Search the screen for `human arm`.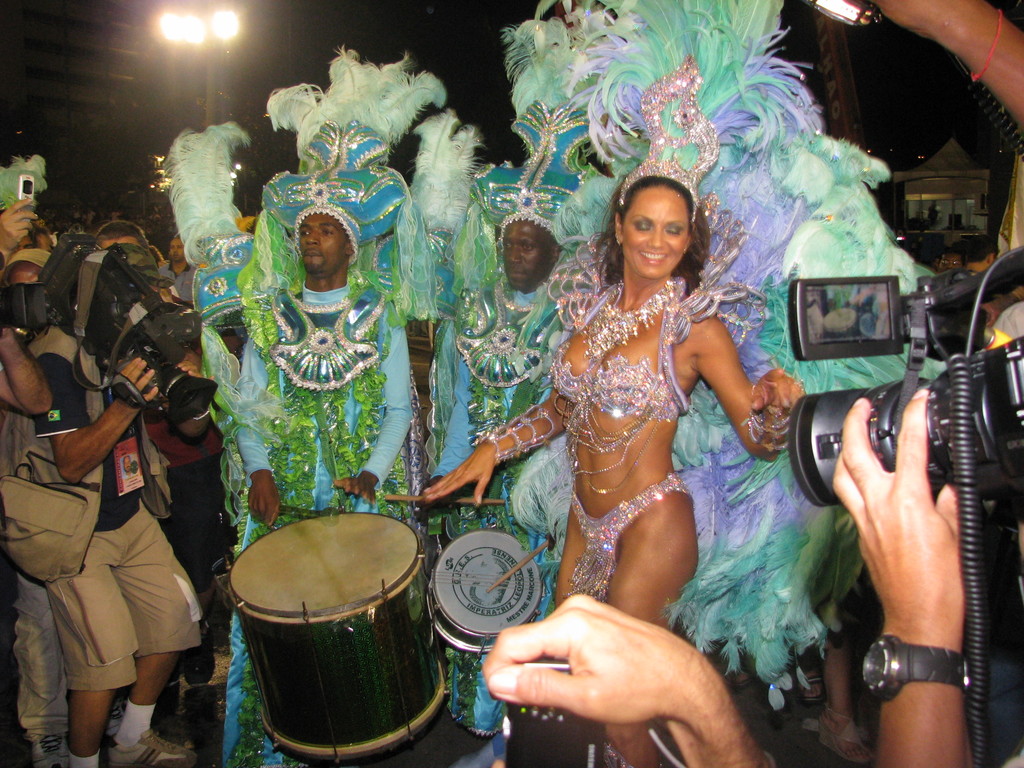
Found at (left=698, top=314, right=805, bottom=460).
